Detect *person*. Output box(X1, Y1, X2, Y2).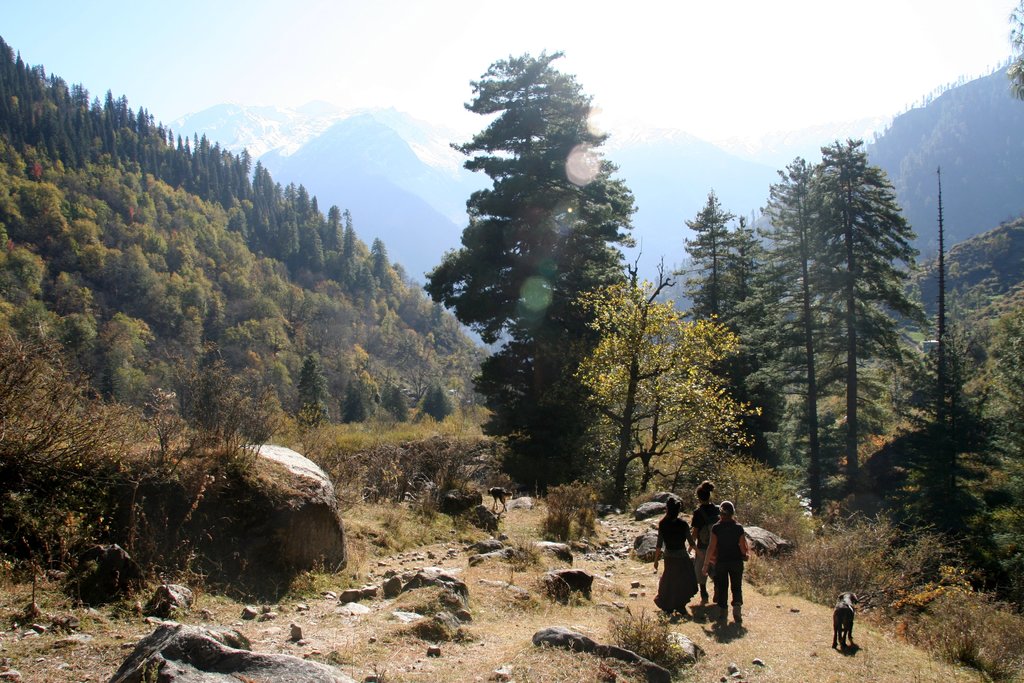
box(687, 481, 714, 541).
